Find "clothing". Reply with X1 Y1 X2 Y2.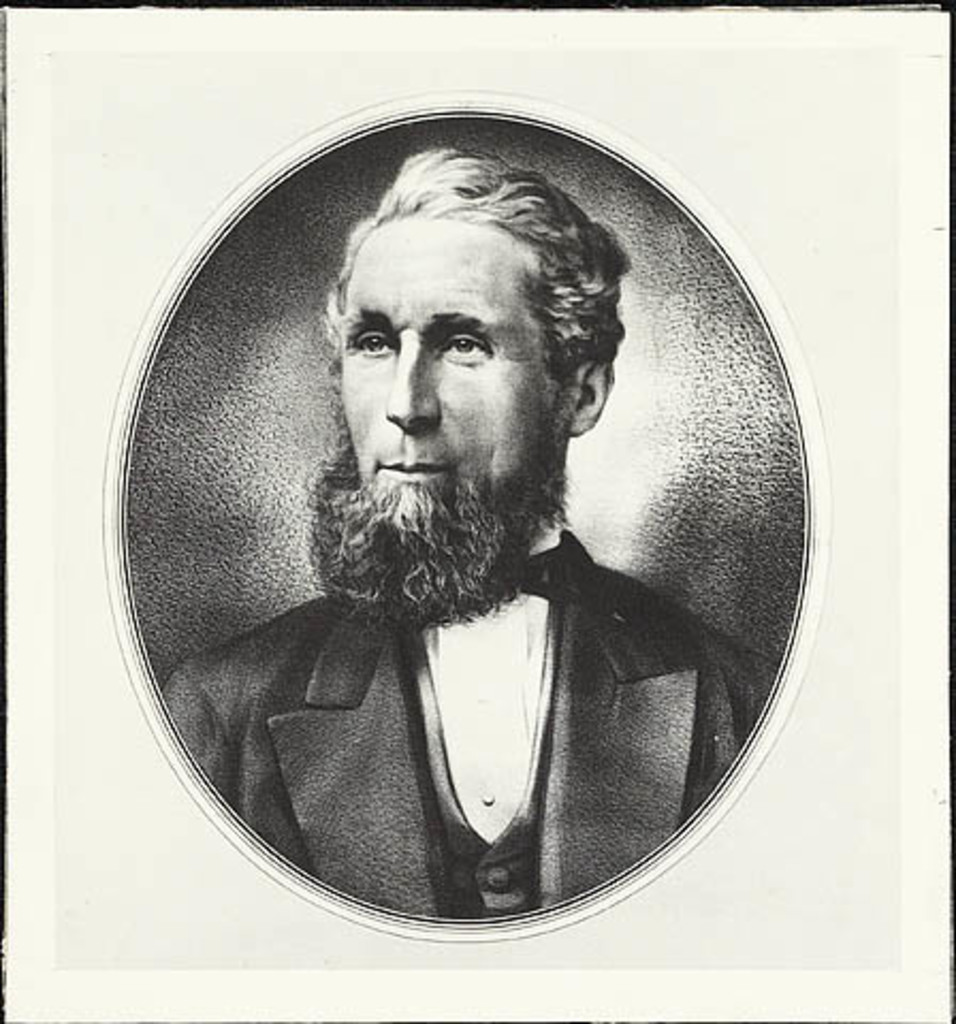
158 514 760 911.
